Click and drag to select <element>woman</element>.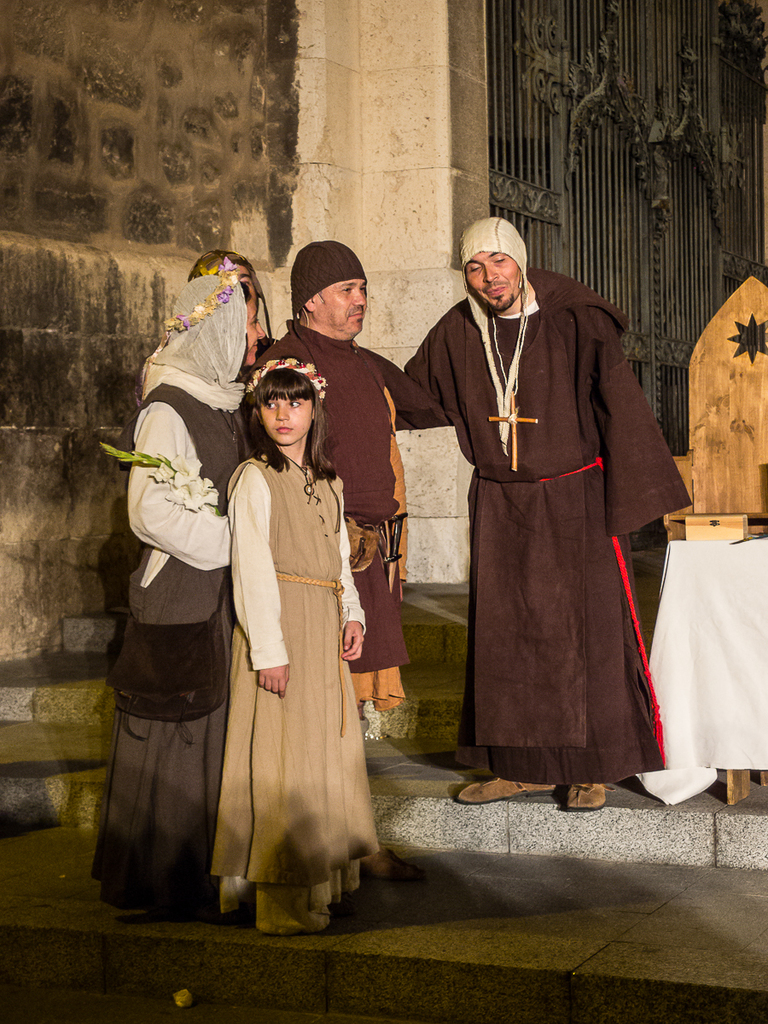
Selection: 102/267/255/949.
